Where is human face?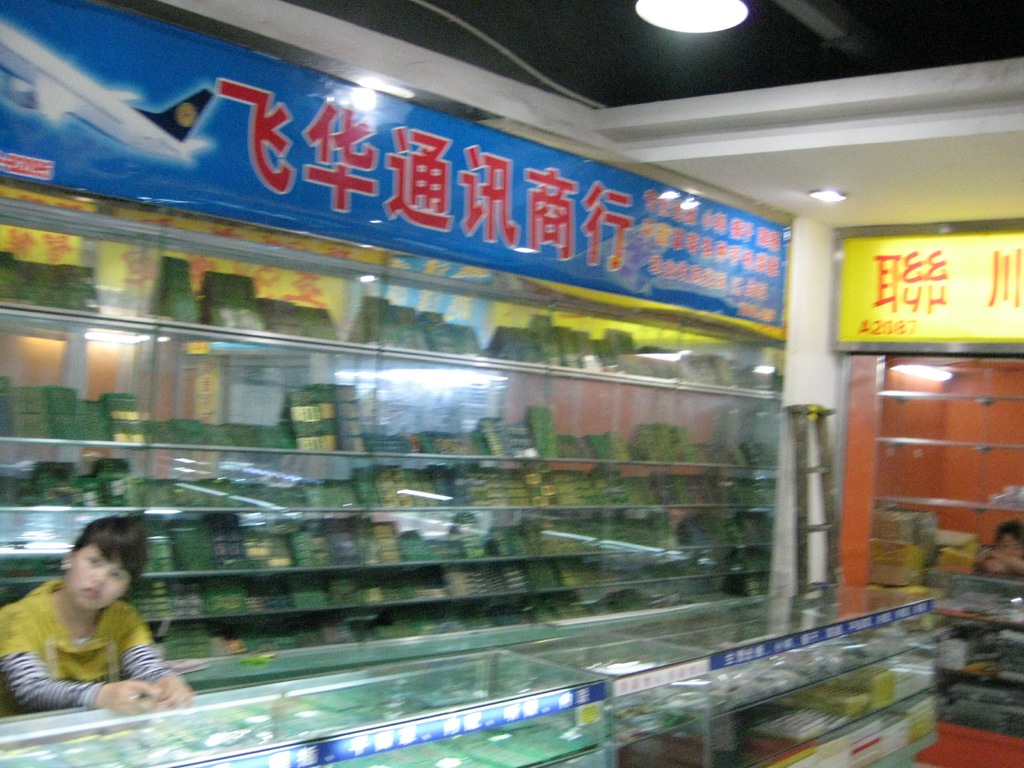
bbox=(60, 541, 135, 617).
